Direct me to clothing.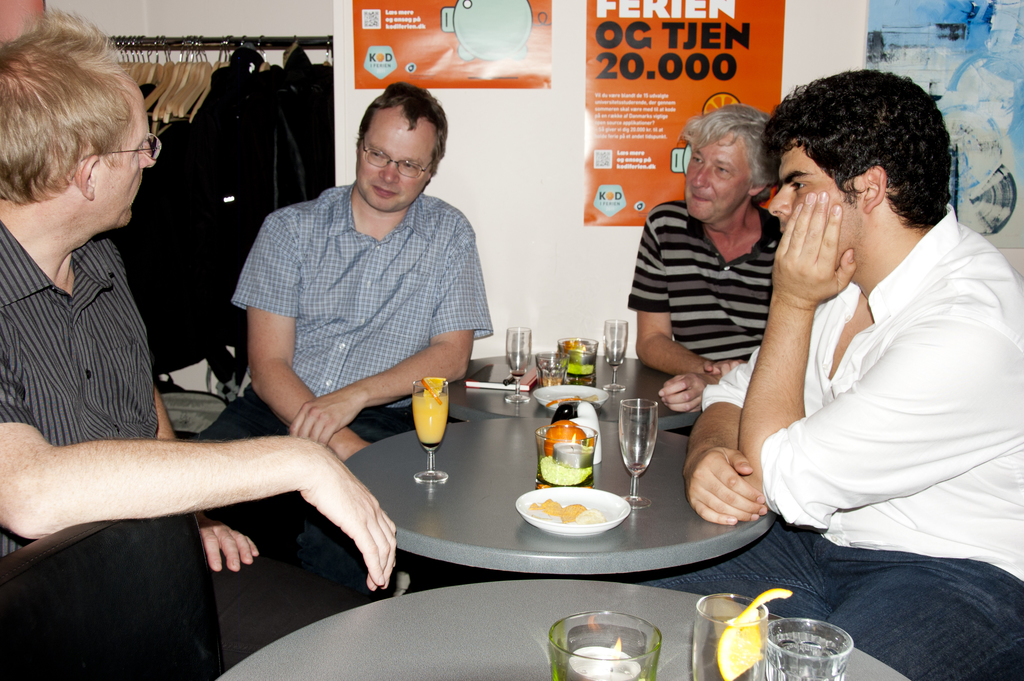
Direction: bbox=[190, 190, 493, 577].
